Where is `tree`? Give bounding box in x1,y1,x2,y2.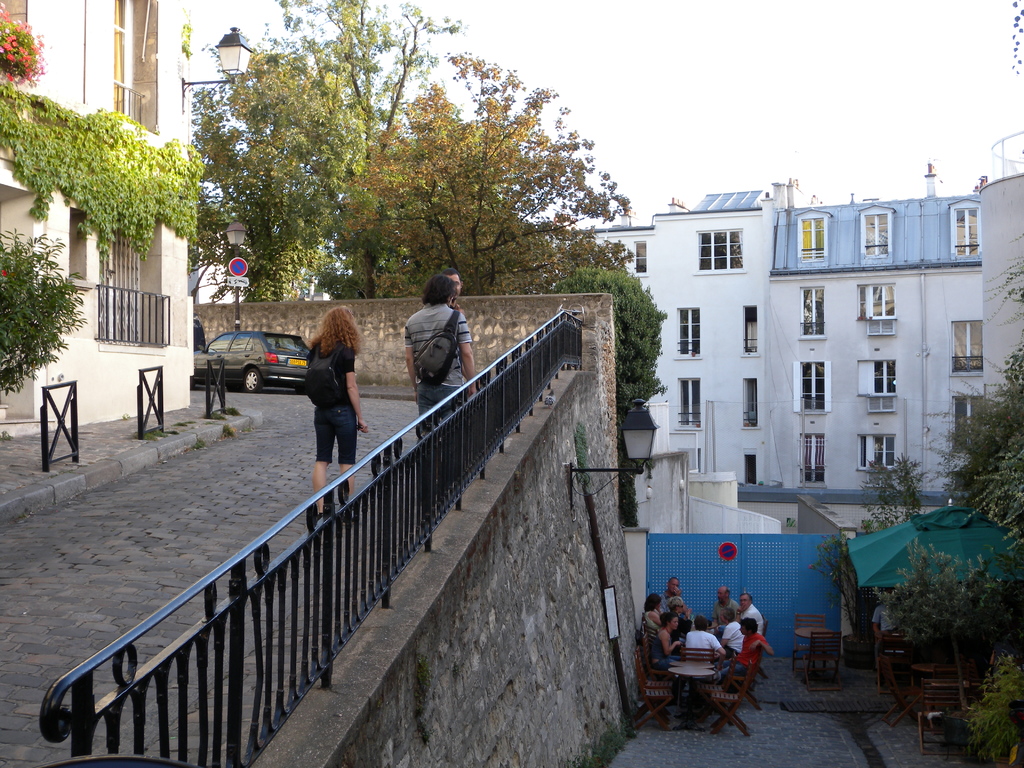
918,336,1023,500.
